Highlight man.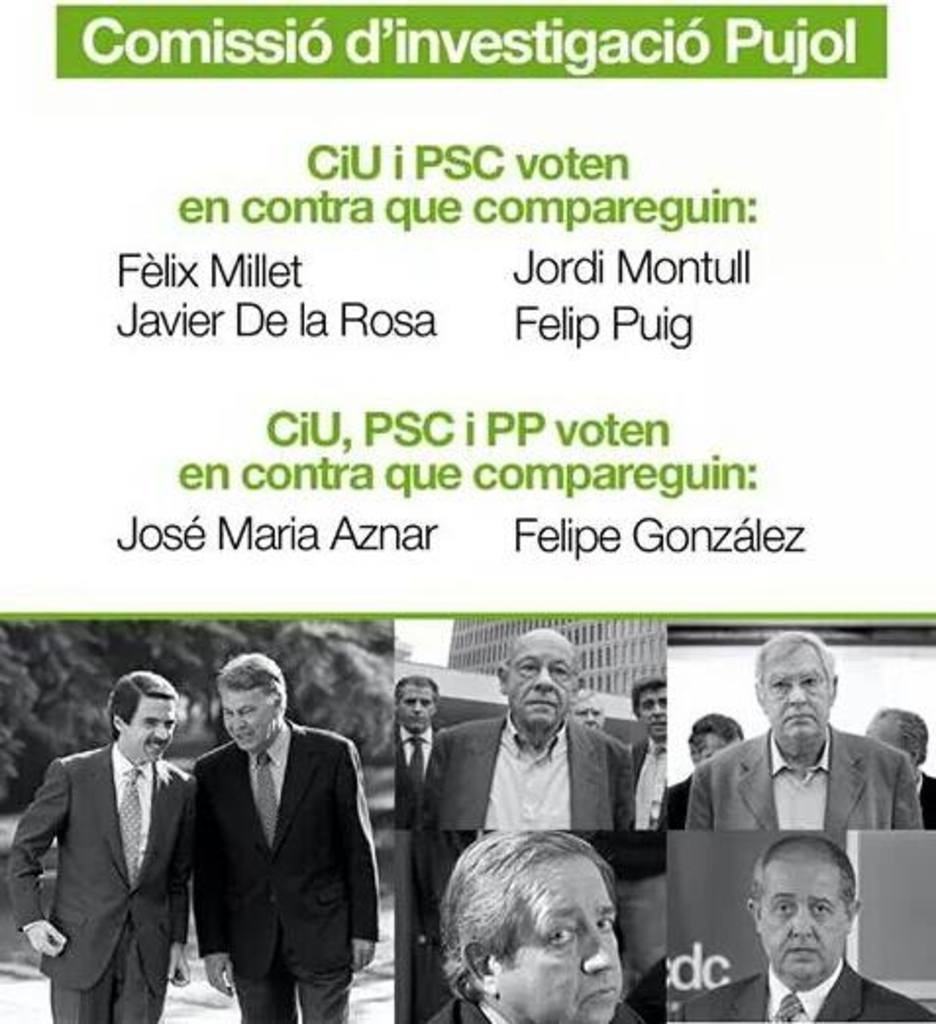
Highlighted region: box(630, 673, 671, 840).
